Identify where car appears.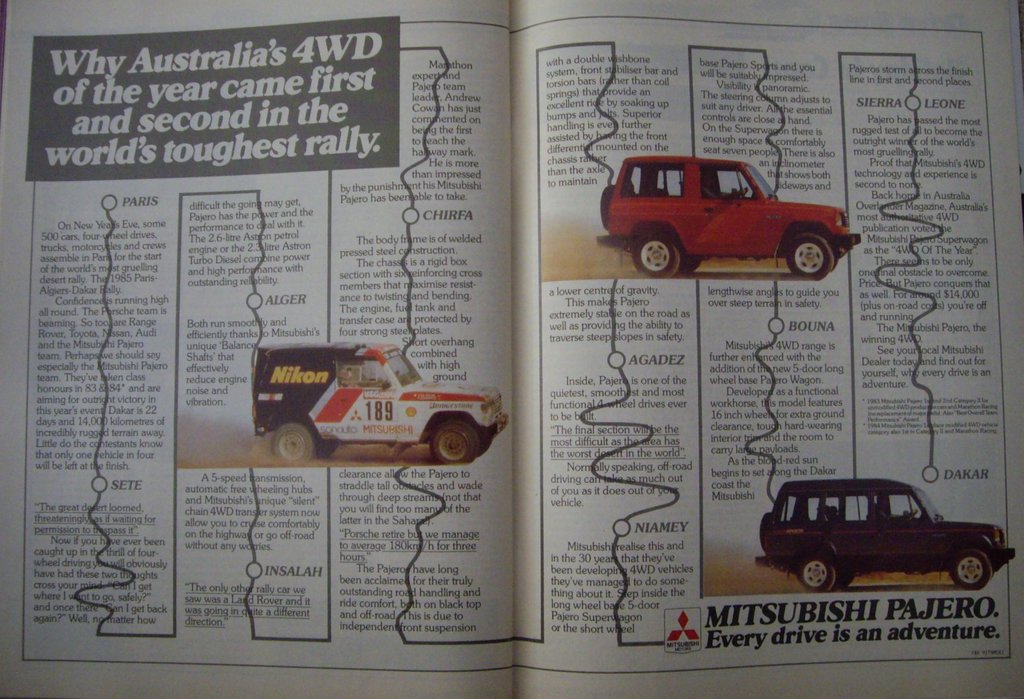
Appears at {"x1": 753, "y1": 483, "x2": 996, "y2": 606}.
